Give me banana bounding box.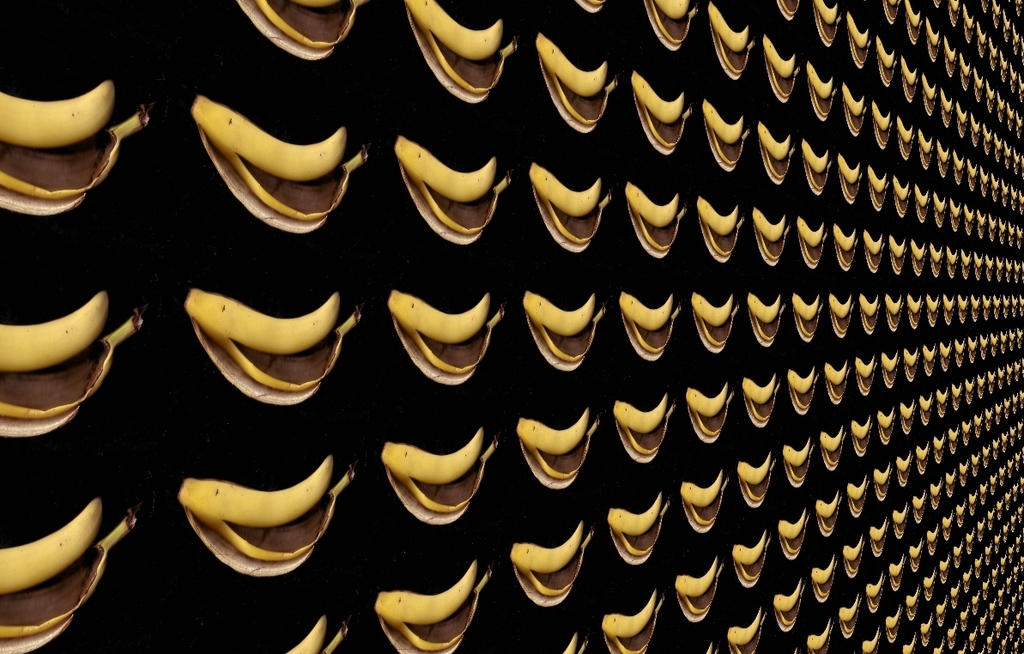
(0,494,136,653).
